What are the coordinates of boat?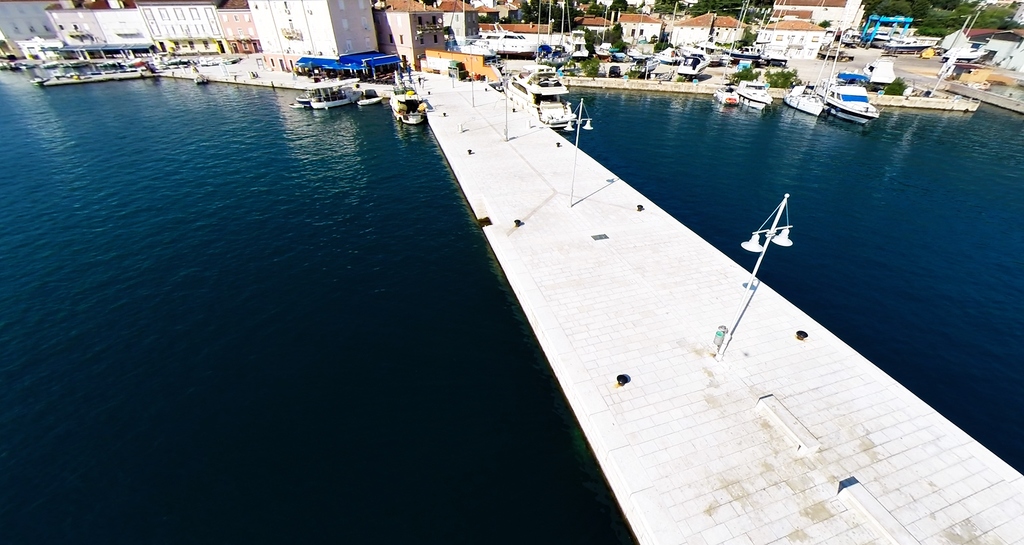
bbox=(813, 67, 875, 128).
